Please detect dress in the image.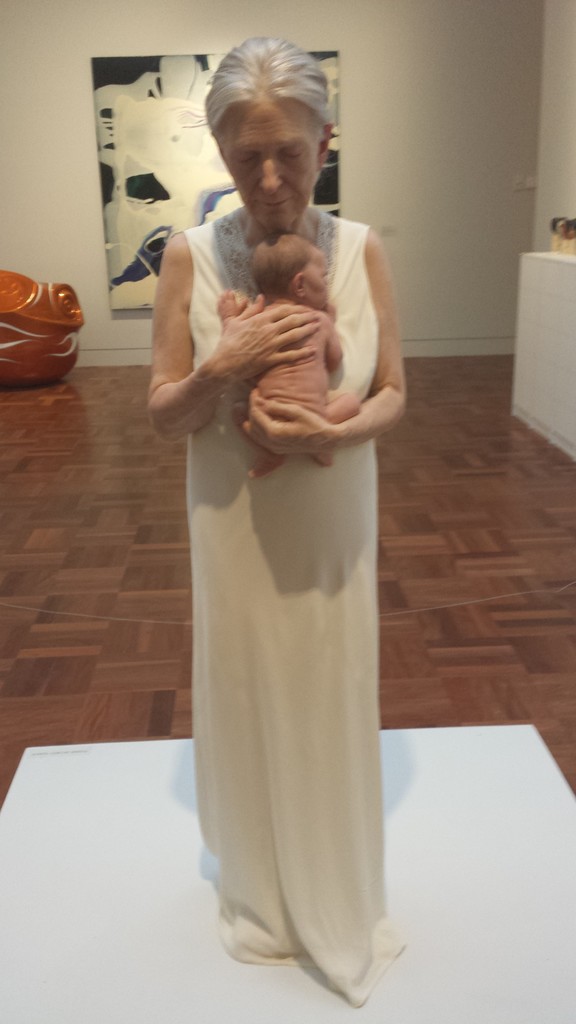
region(184, 213, 412, 999).
